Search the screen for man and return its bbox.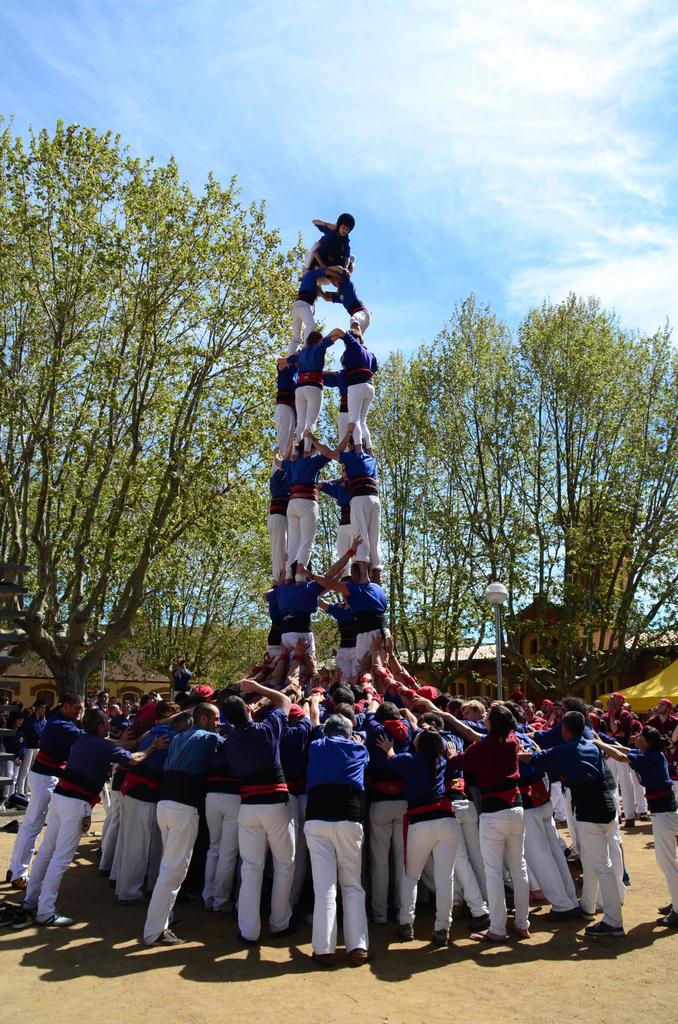
Found: <bbox>647, 694, 677, 785</bbox>.
